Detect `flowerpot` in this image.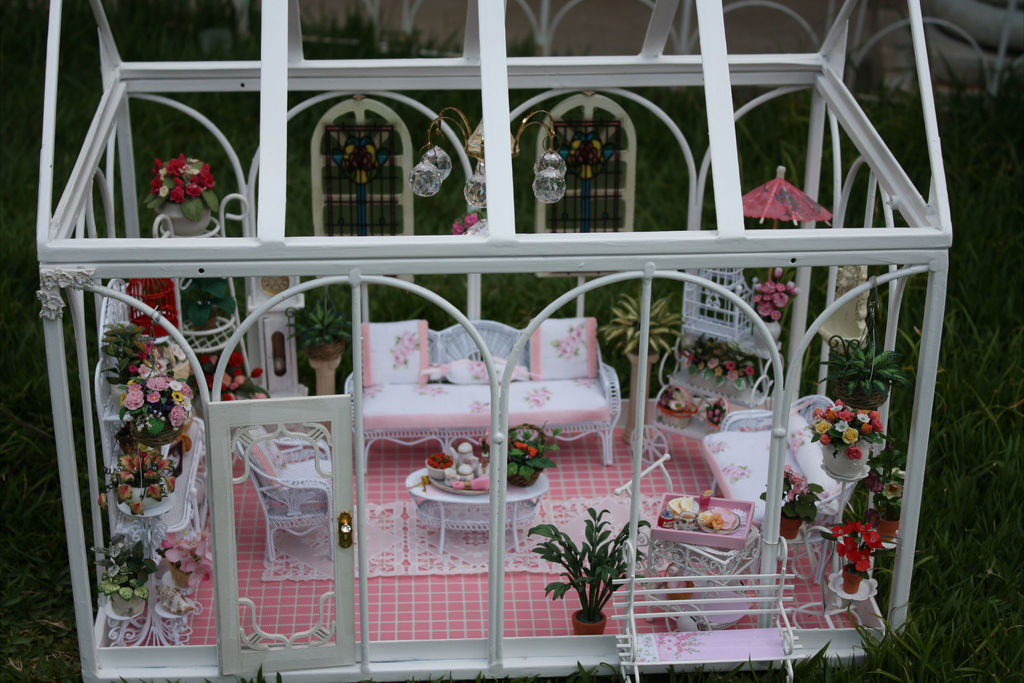
Detection: (303,340,347,360).
